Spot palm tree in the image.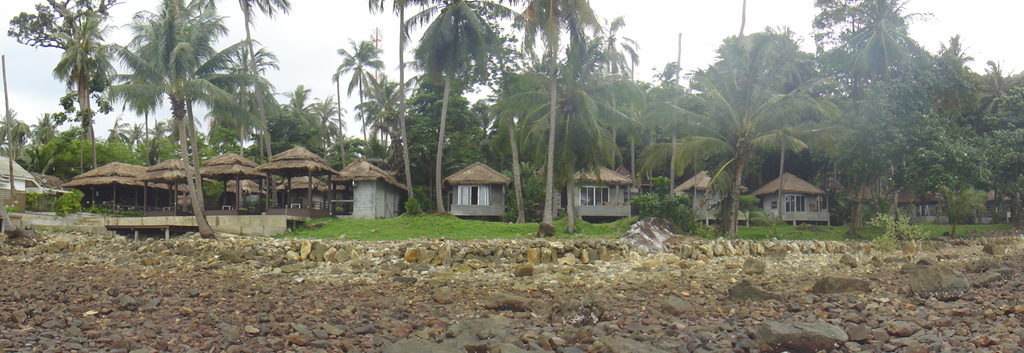
palm tree found at {"left": 347, "top": 49, "right": 397, "bottom": 197}.
